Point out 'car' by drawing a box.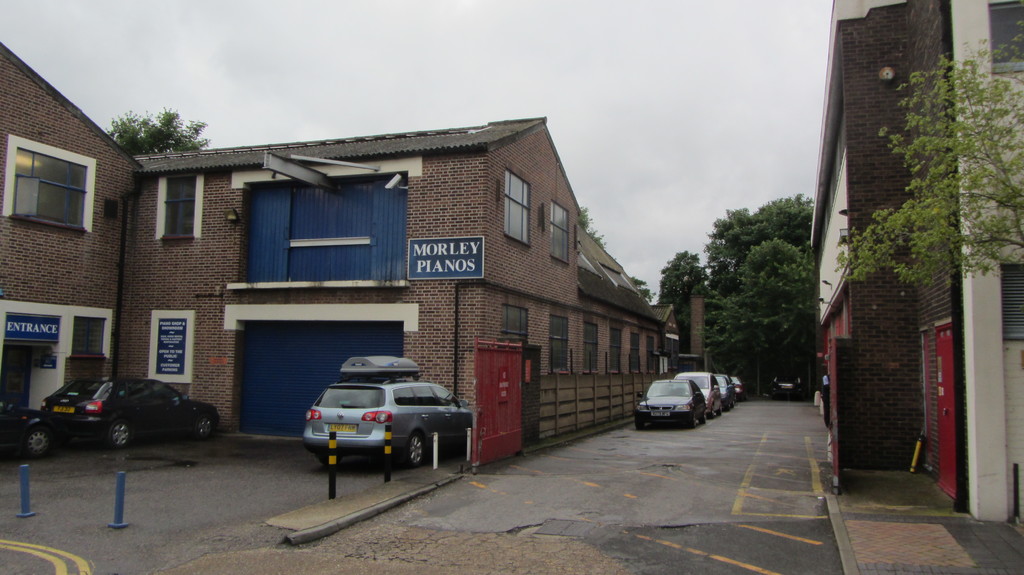
l=286, t=352, r=468, b=478.
